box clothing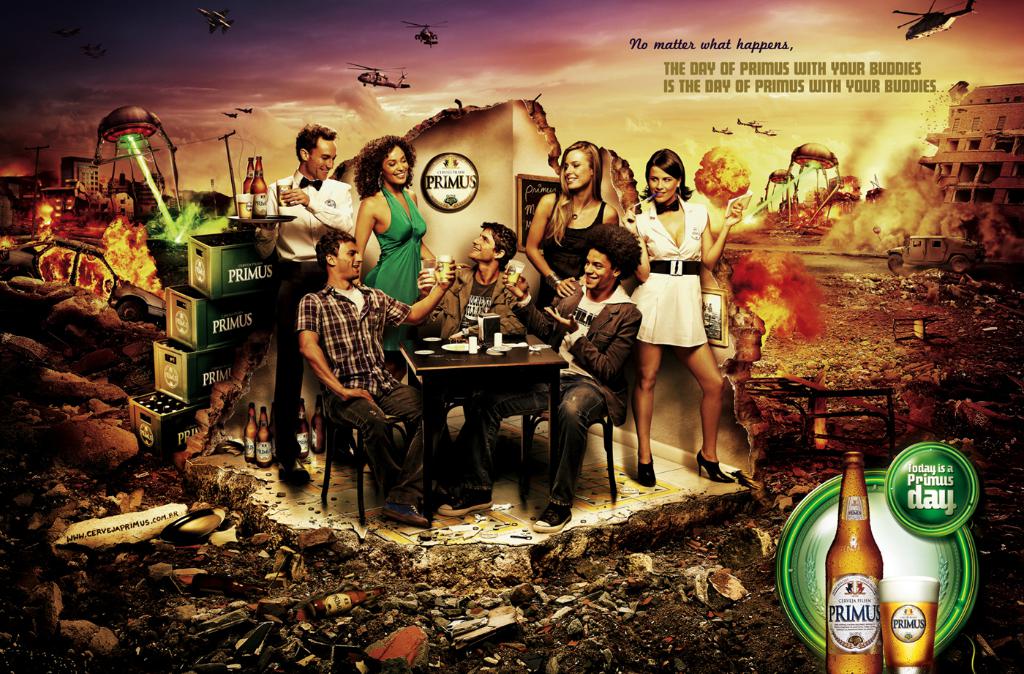
268,168,356,303
